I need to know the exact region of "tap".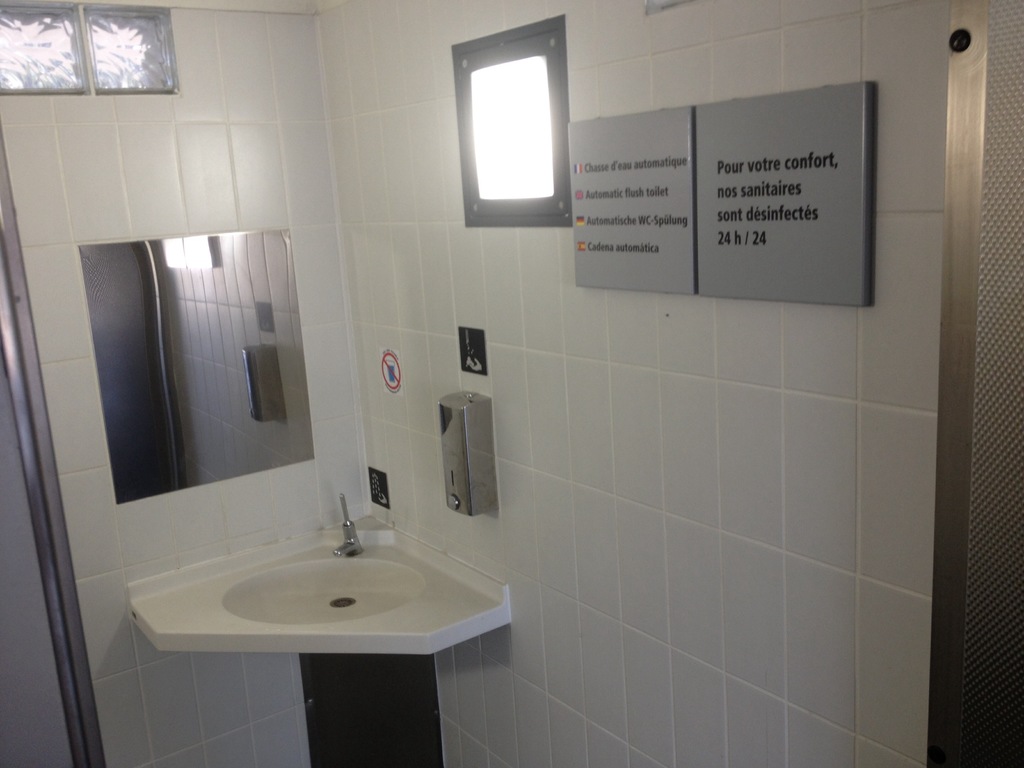
Region: bbox(333, 495, 368, 557).
